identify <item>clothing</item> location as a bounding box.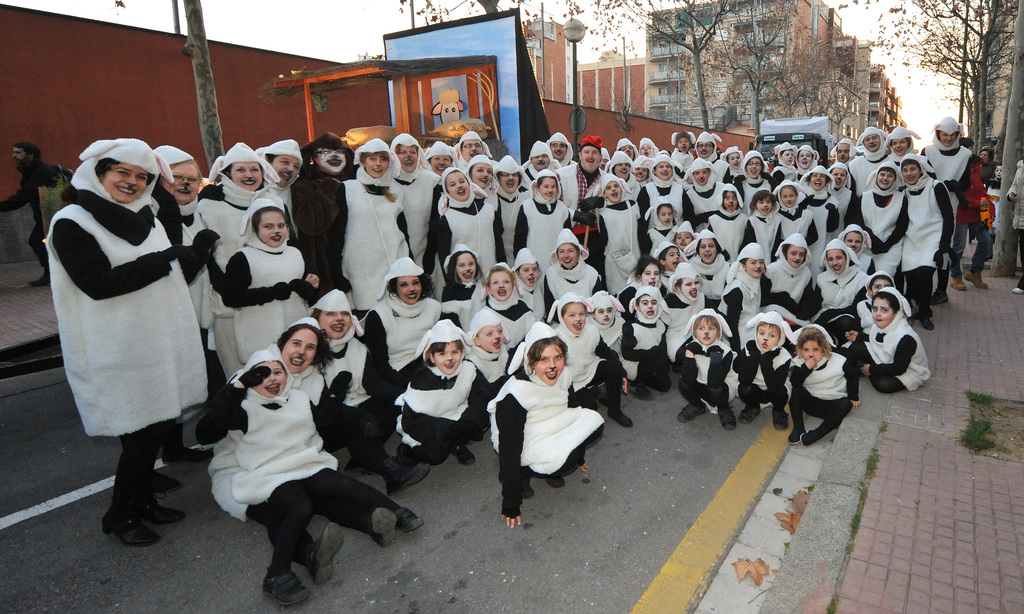
left=1004, top=158, right=1023, bottom=273.
